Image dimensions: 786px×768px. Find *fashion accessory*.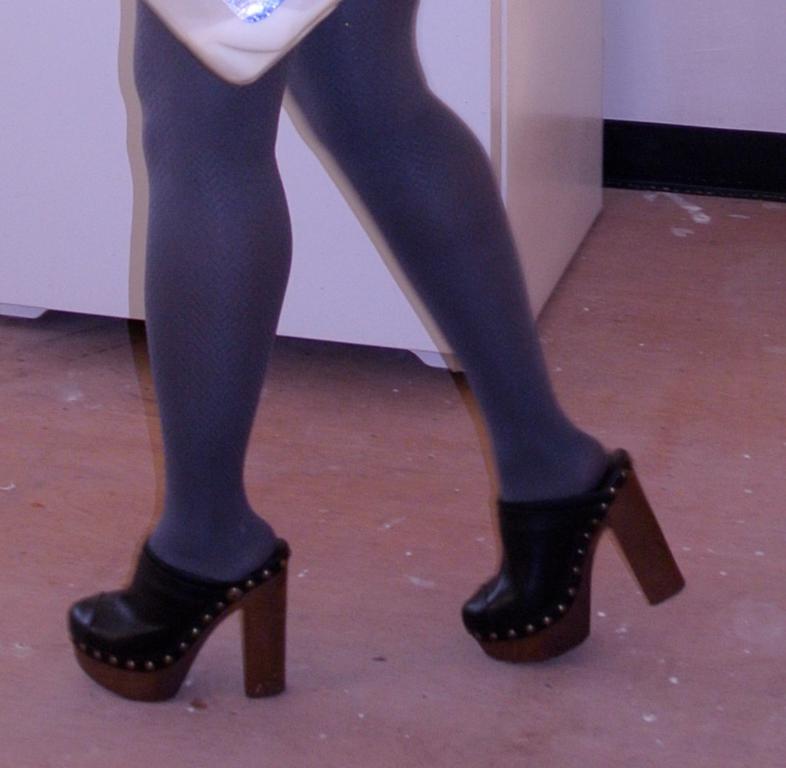
[65, 530, 292, 705].
